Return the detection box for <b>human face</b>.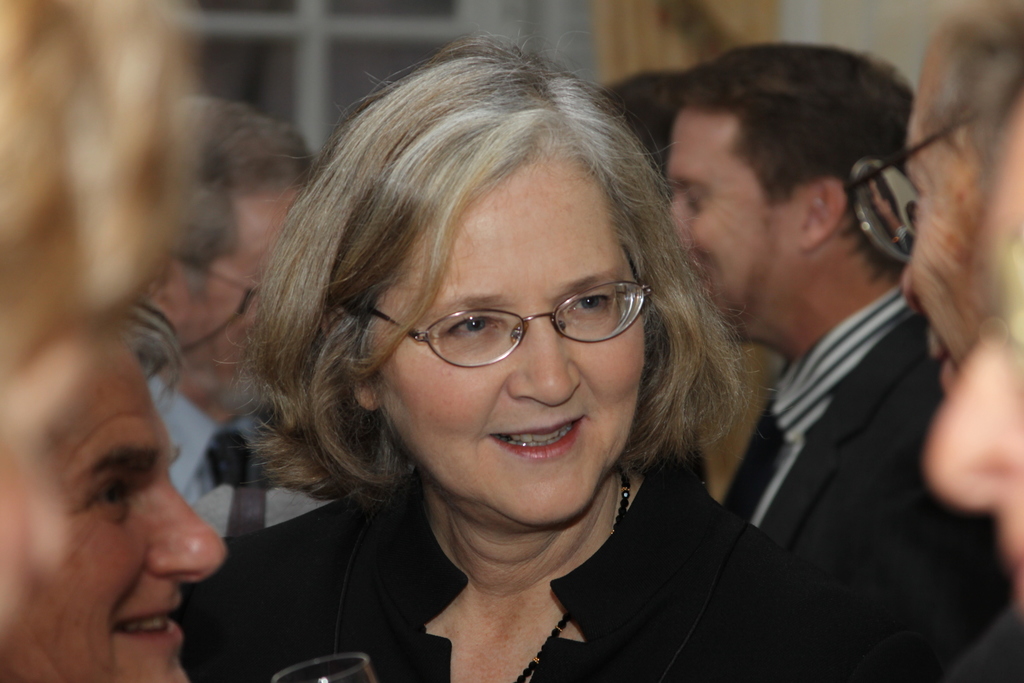
900:78:977:388.
